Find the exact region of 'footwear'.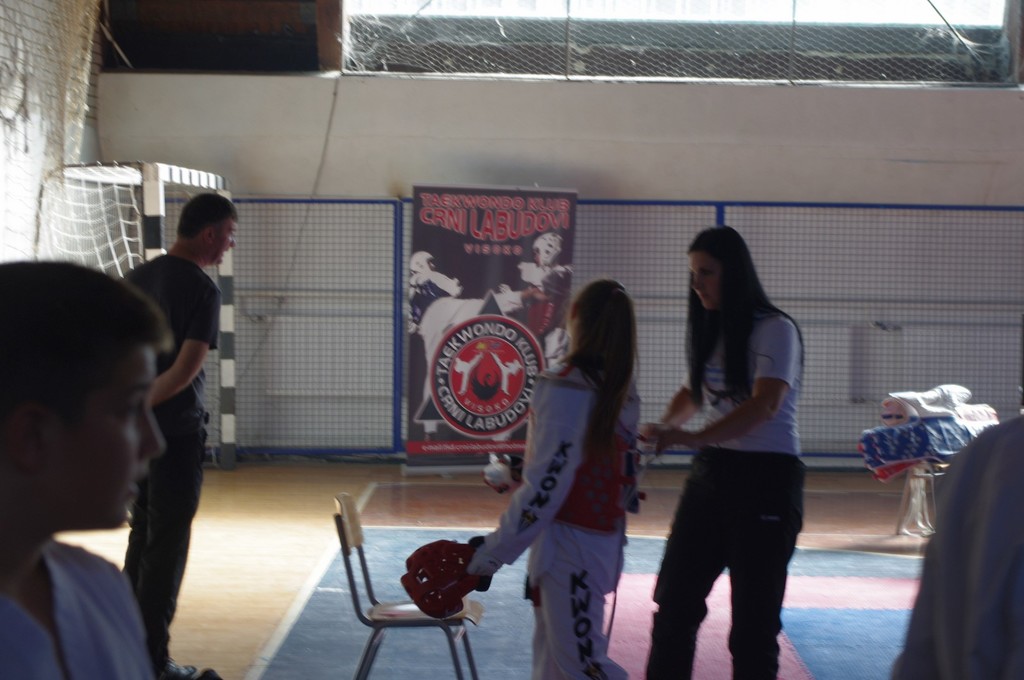
Exact region: left=159, top=660, right=197, bottom=678.
